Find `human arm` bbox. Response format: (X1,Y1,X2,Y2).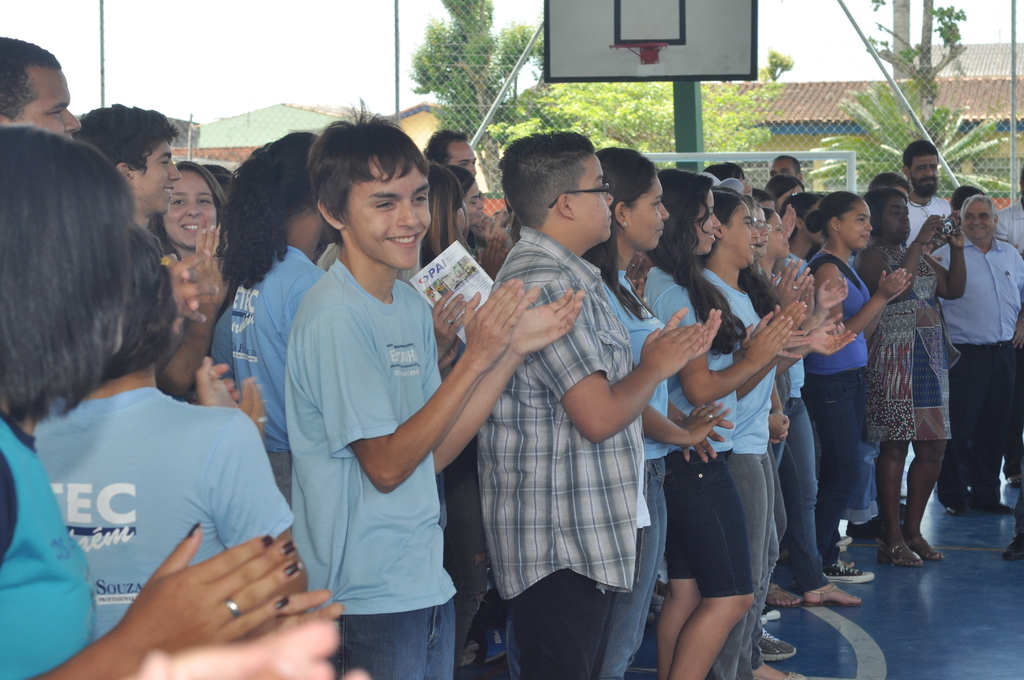
(159,255,200,325).
